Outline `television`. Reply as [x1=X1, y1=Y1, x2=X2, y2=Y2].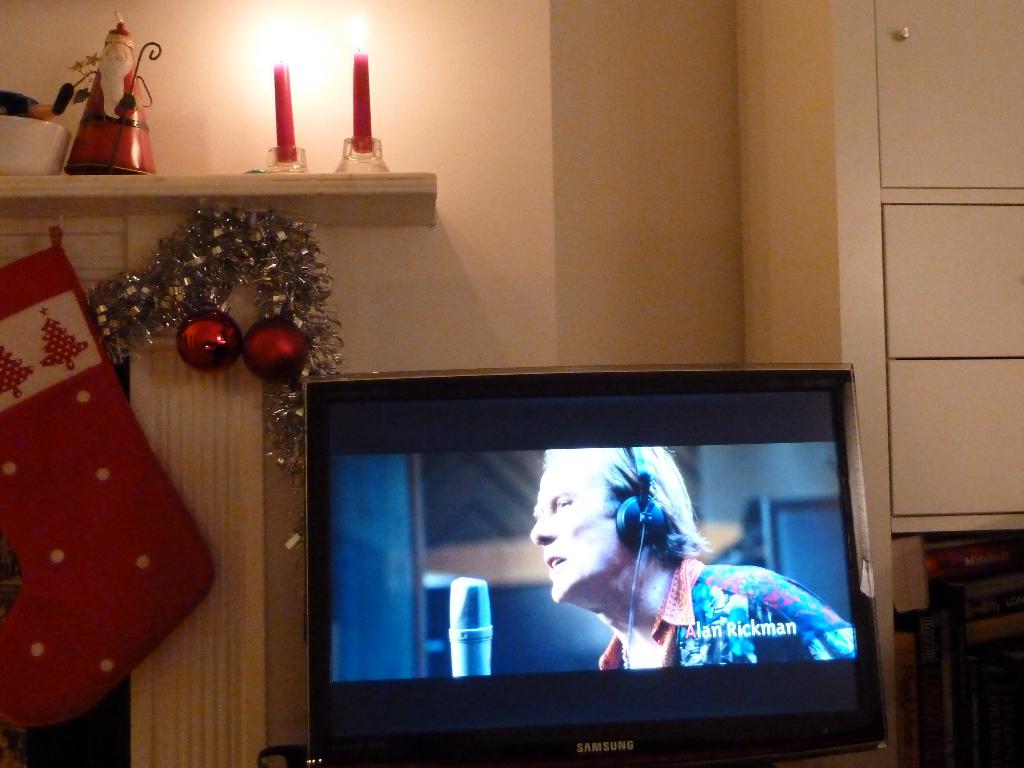
[x1=305, y1=366, x2=887, y2=767].
